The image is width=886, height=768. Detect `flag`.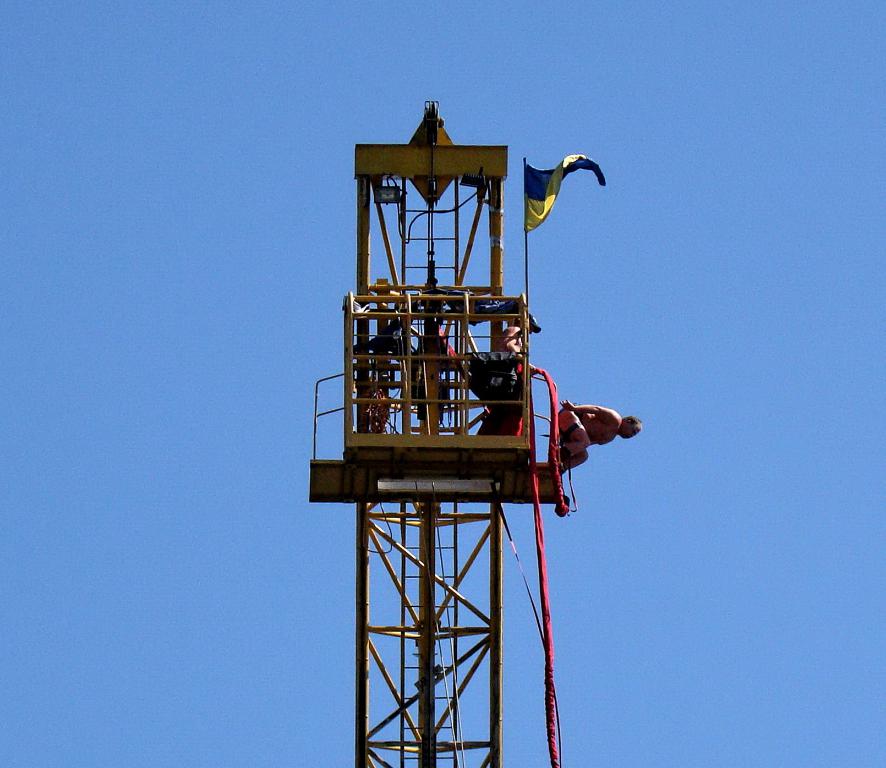
Detection: rect(523, 146, 625, 242).
